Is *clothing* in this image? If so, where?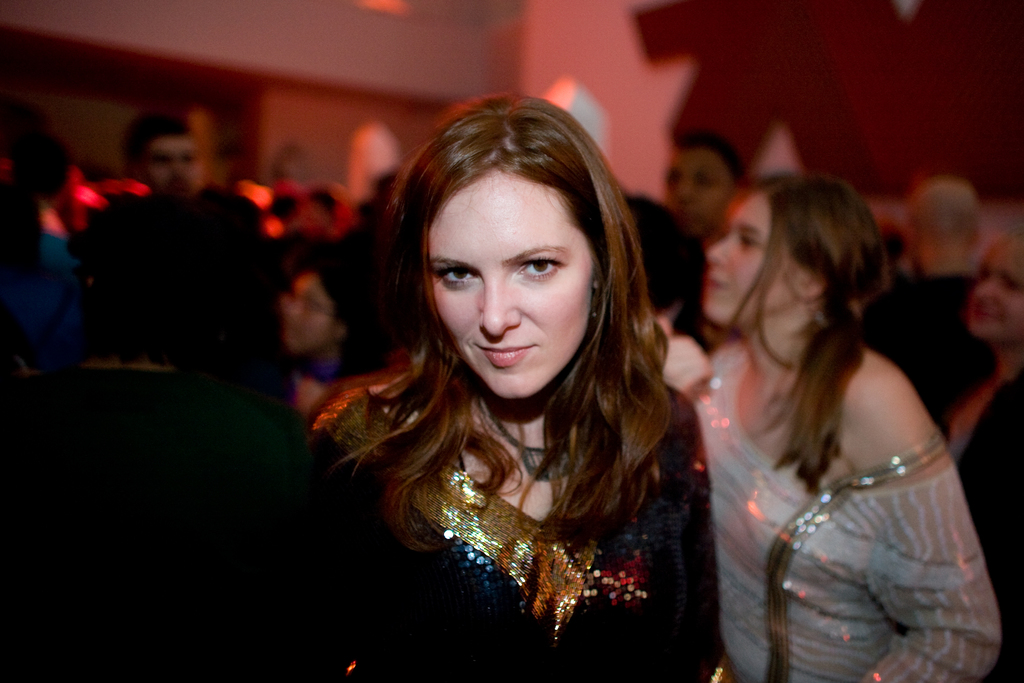
Yes, at box(683, 331, 992, 682).
